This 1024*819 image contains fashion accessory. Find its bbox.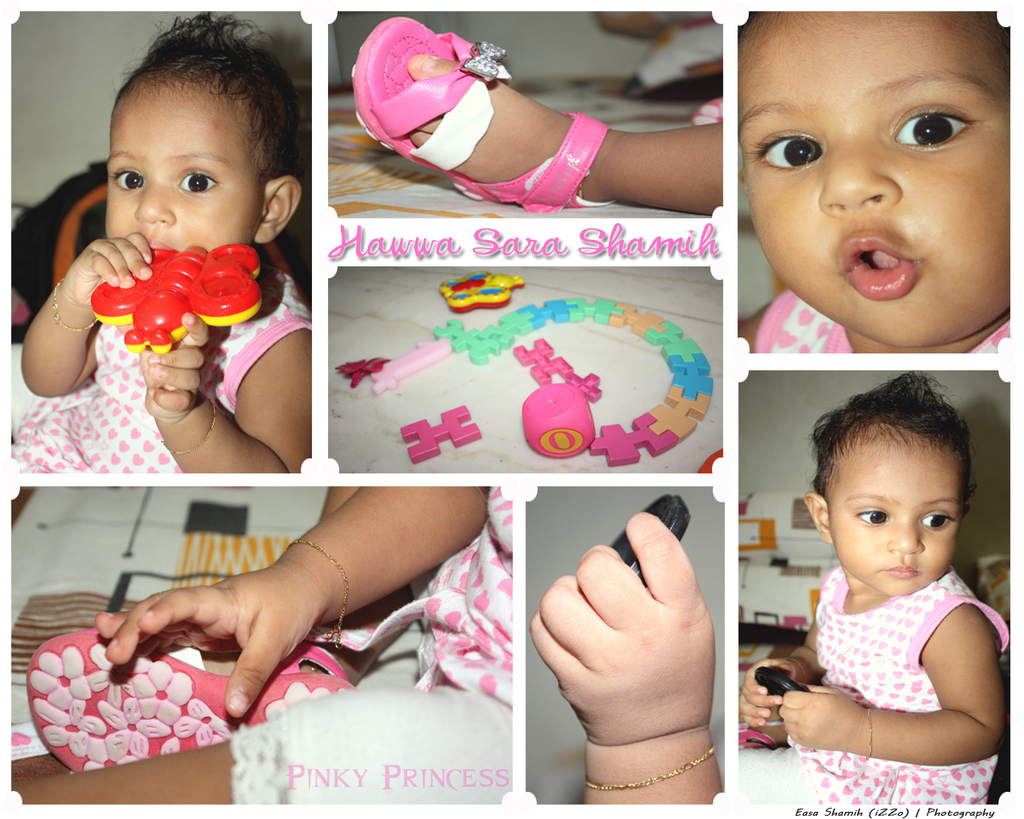
box(737, 728, 777, 749).
